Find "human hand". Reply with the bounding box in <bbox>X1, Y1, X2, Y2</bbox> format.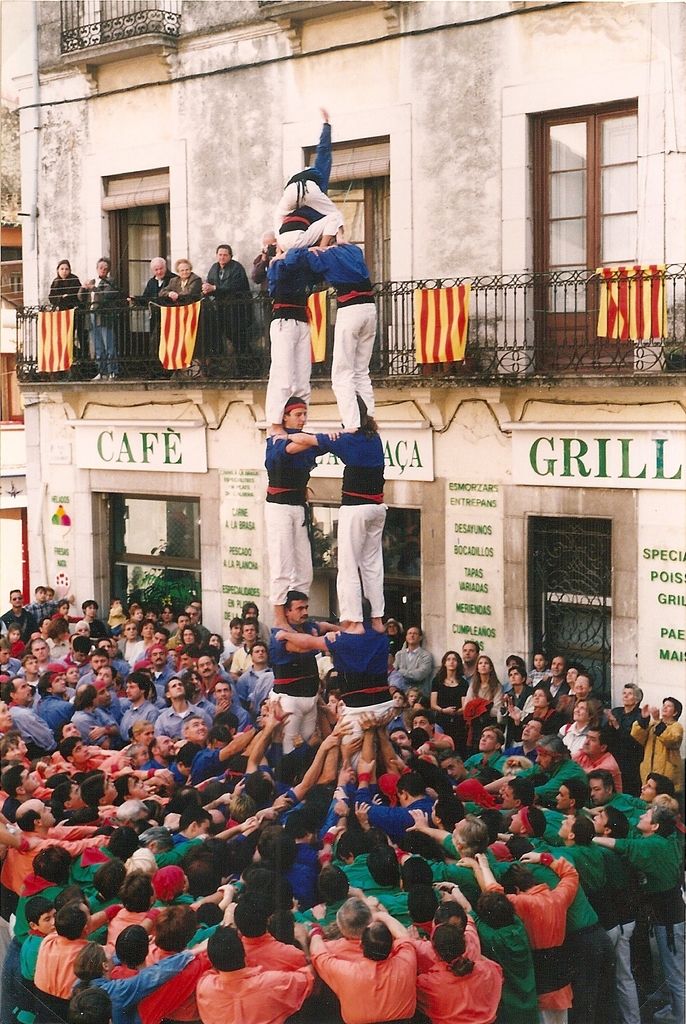
<bbox>520, 849, 541, 867</bbox>.
